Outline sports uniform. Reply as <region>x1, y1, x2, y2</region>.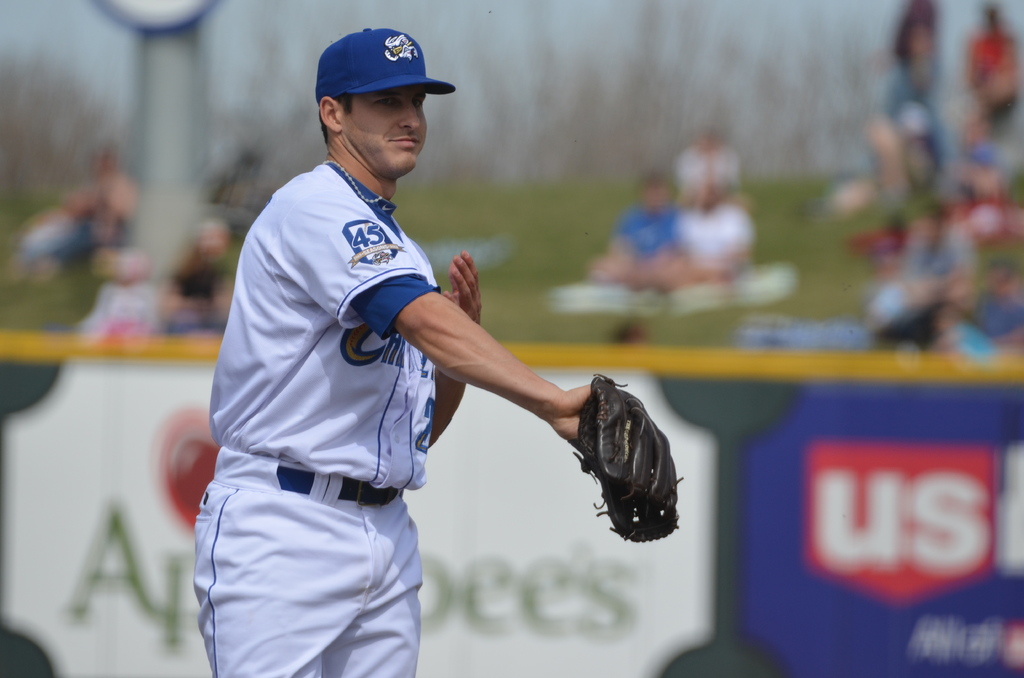
<region>195, 33, 440, 677</region>.
